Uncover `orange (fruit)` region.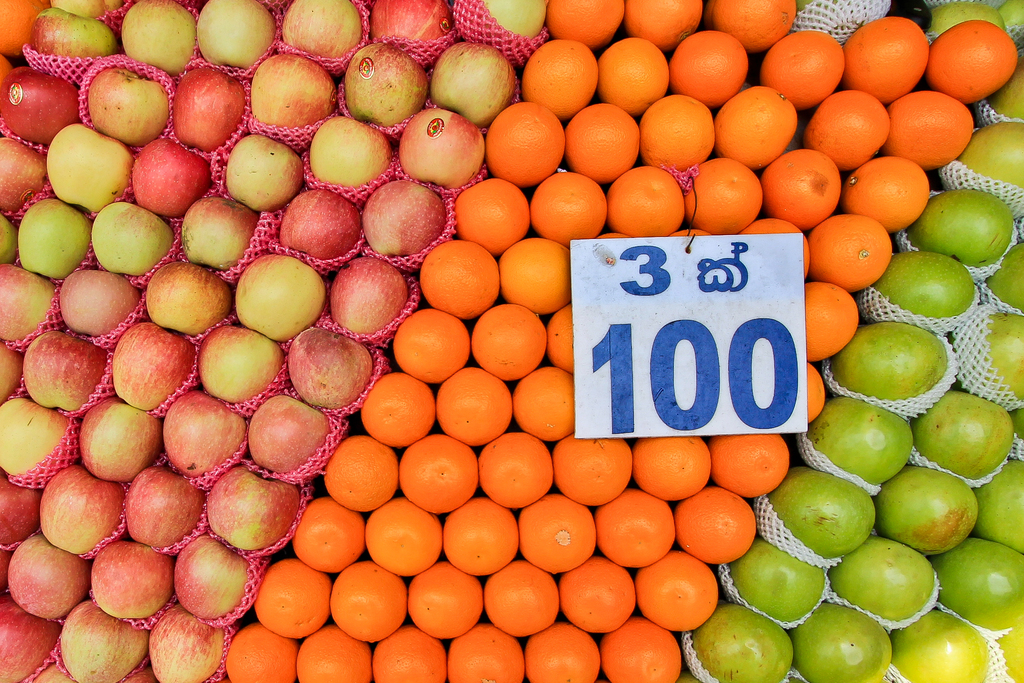
Uncovered: 685, 493, 751, 564.
